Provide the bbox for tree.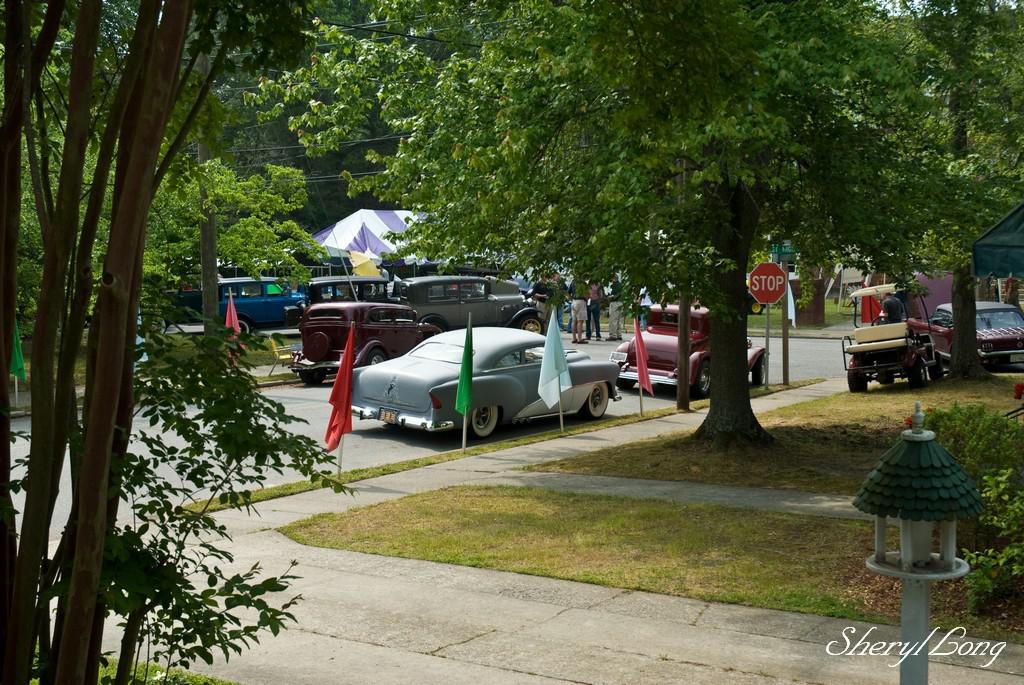
region(0, 0, 315, 684).
